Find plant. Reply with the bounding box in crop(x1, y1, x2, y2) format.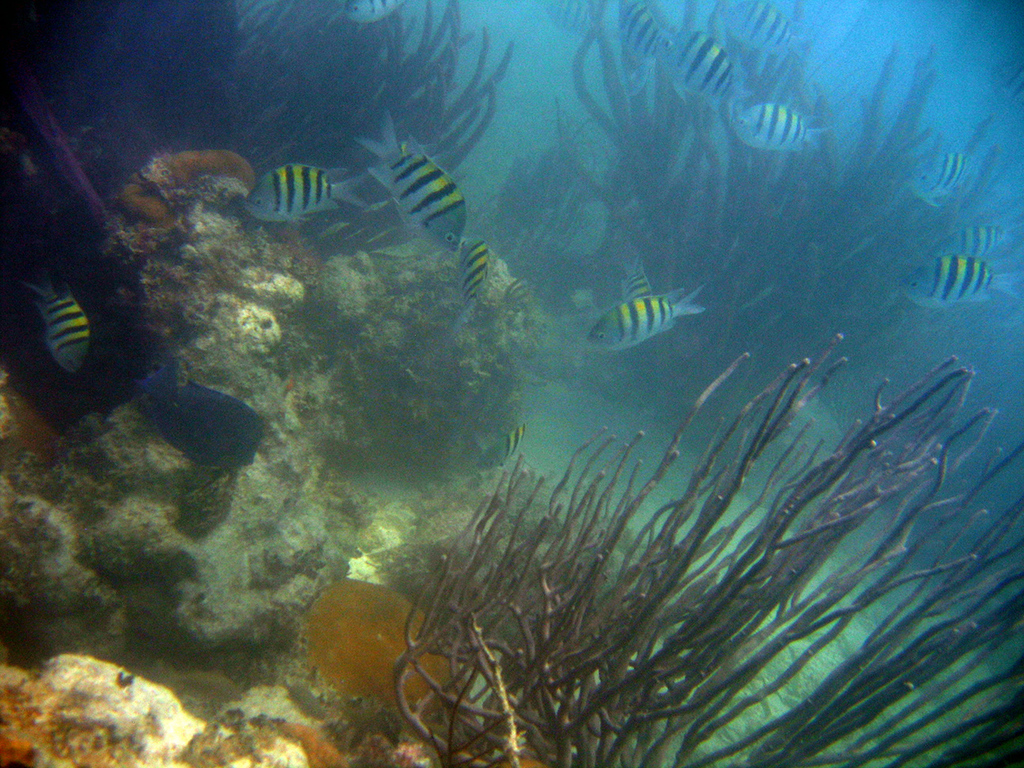
crop(55, 0, 519, 266).
